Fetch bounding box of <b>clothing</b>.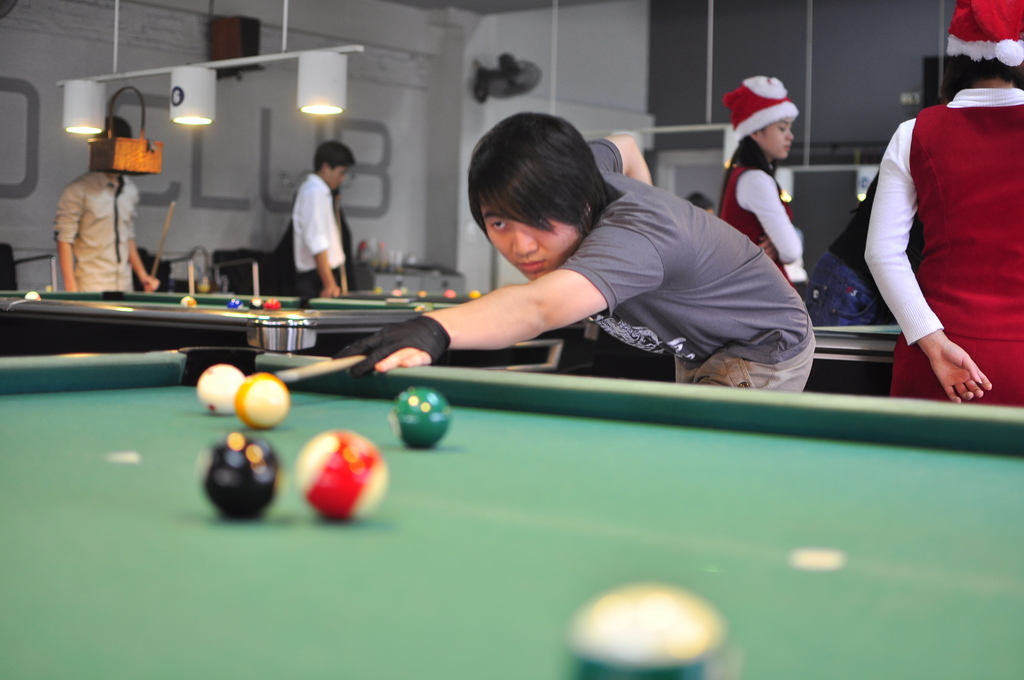
Bbox: (left=52, top=169, right=141, bottom=293).
